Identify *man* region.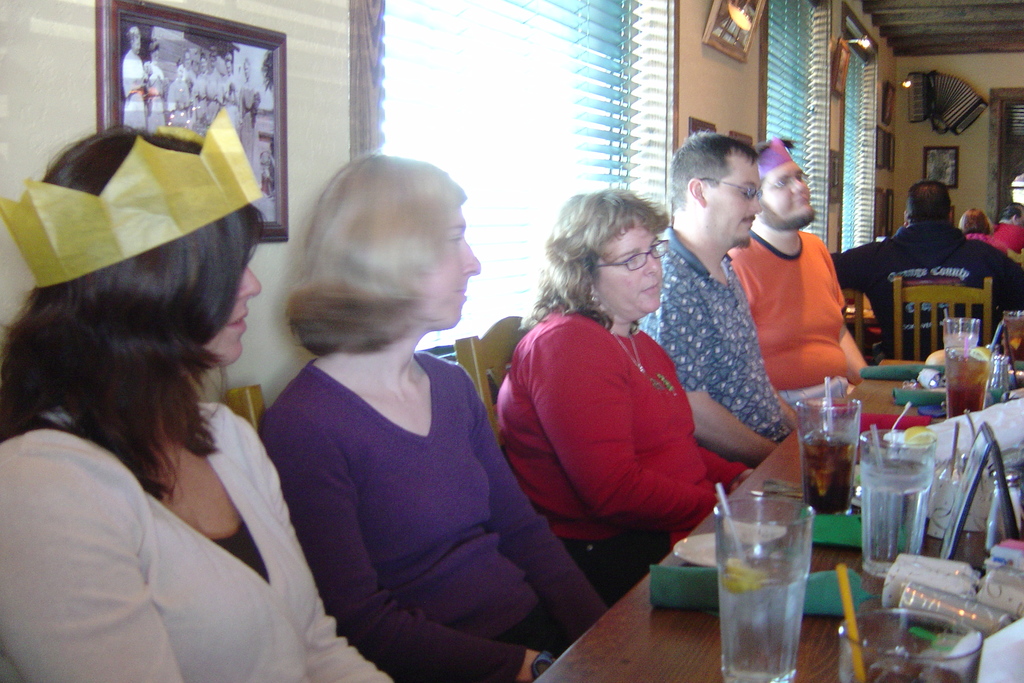
Region: 724, 133, 872, 404.
